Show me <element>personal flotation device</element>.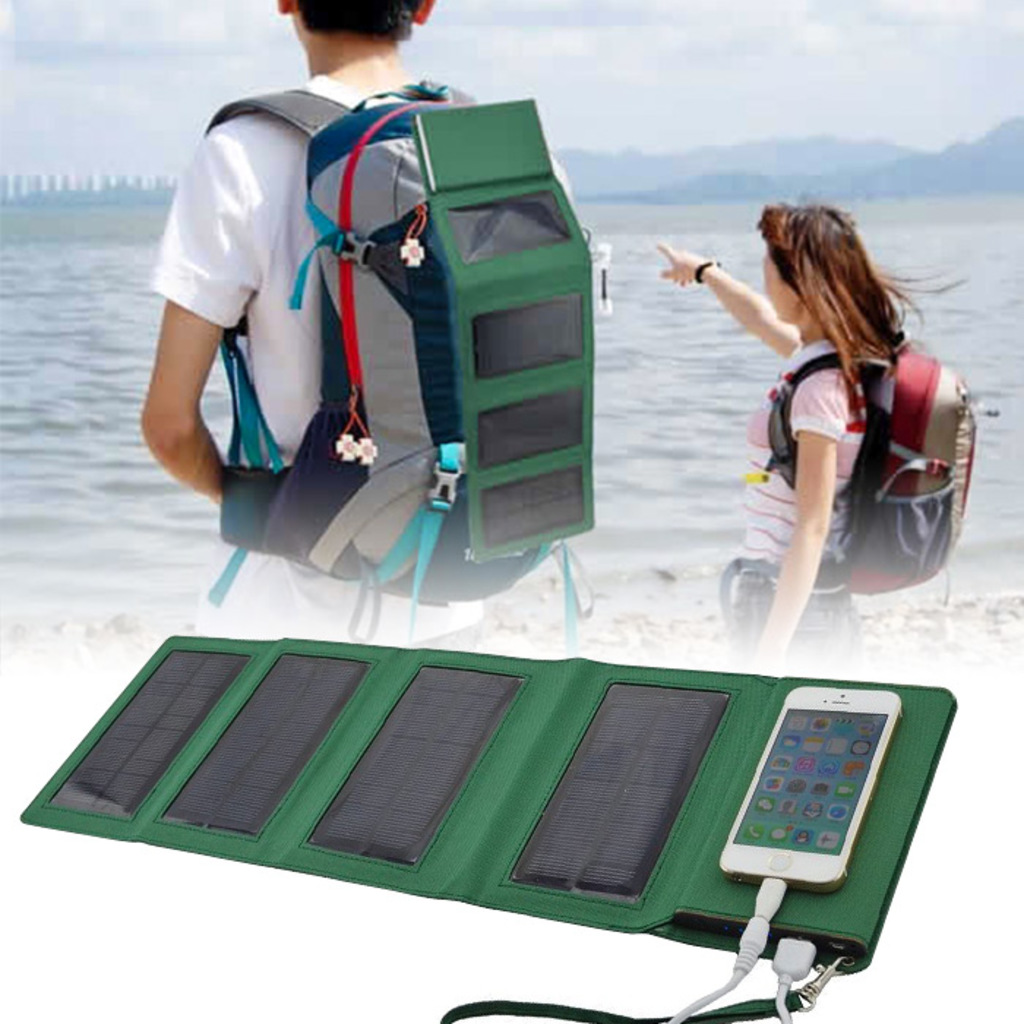
<element>personal flotation device</element> is here: box=[202, 73, 597, 655].
